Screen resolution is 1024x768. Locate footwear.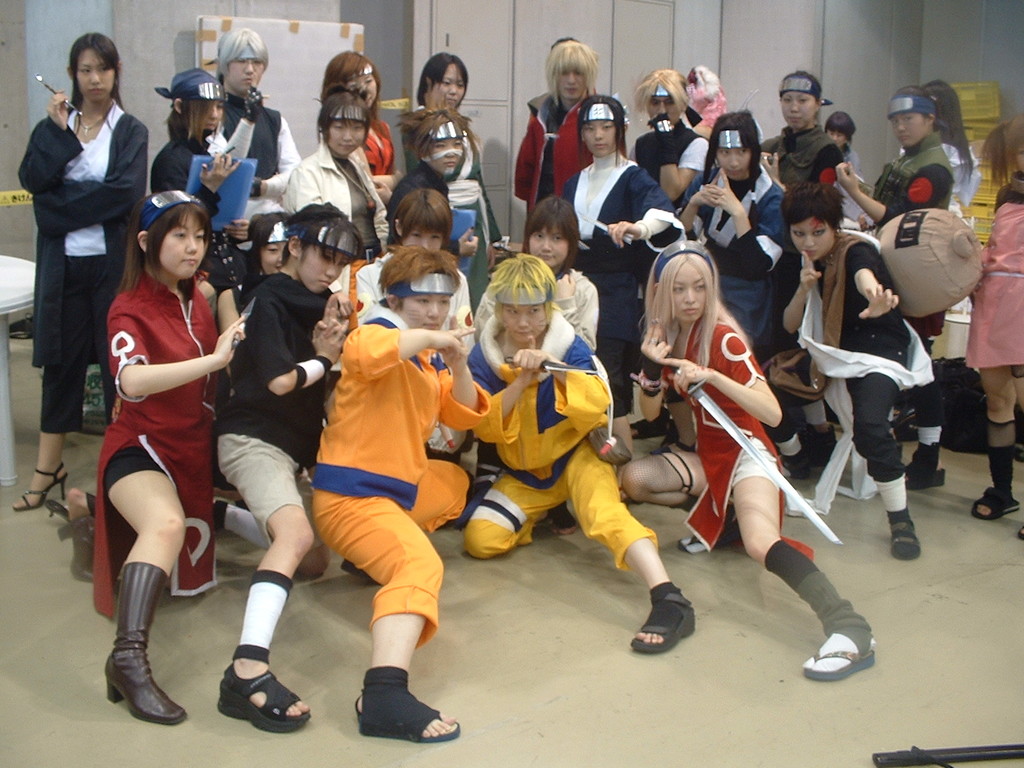
l=806, t=648, r=876, b=680.
